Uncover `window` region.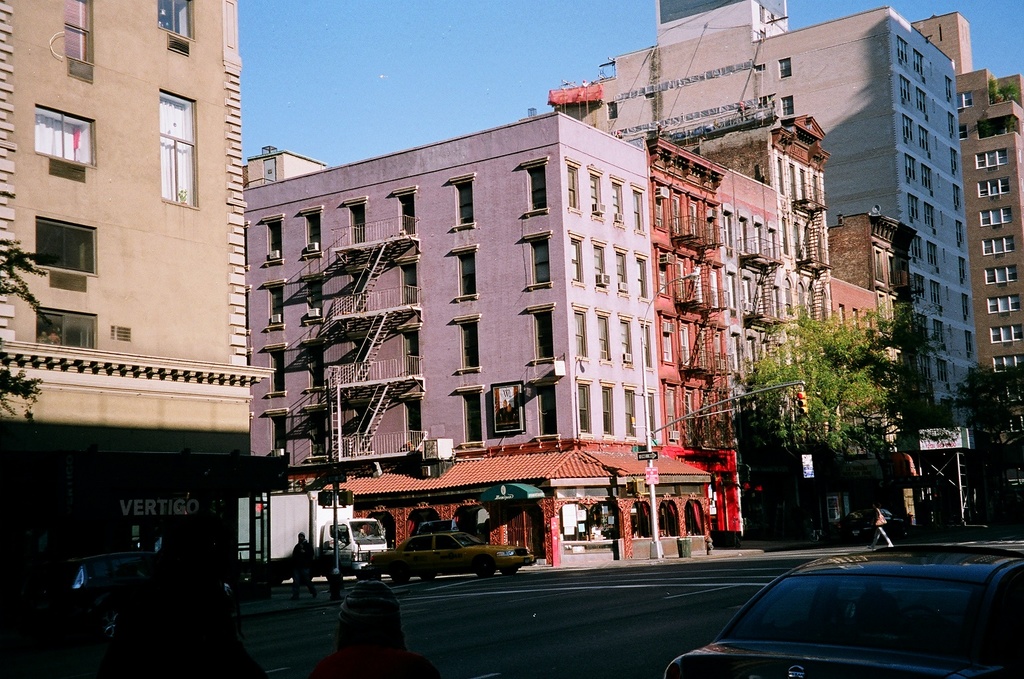
Uncovered: left=442, top=168, right=480, bottom=223.
